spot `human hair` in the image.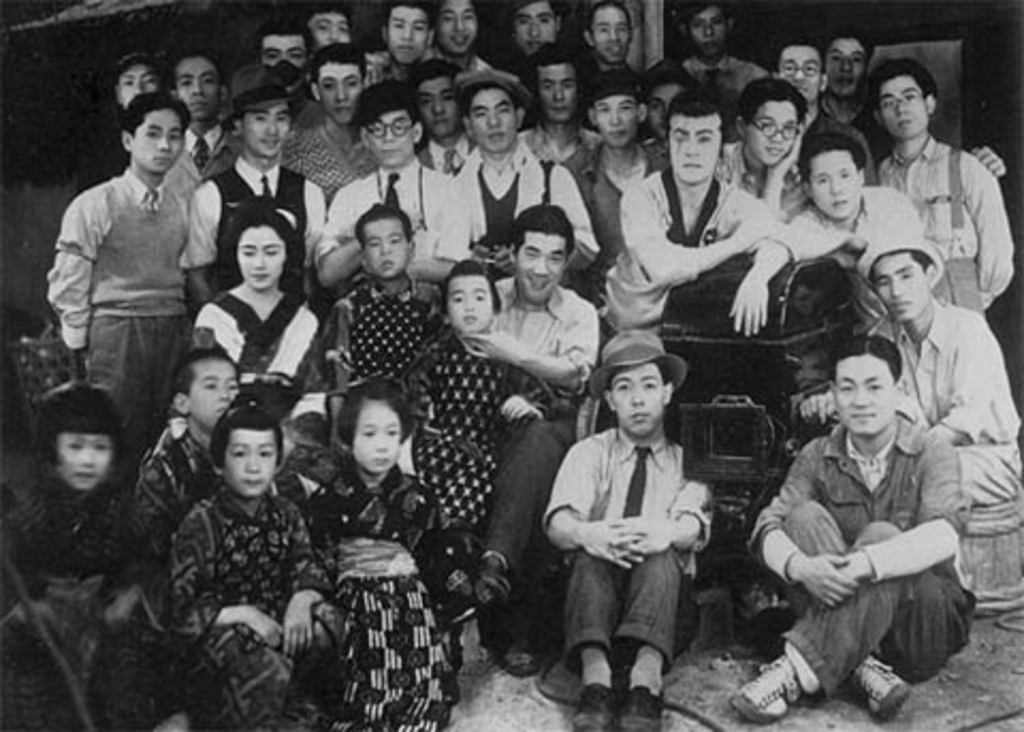
`human hair` found at [203,111,245,181].
